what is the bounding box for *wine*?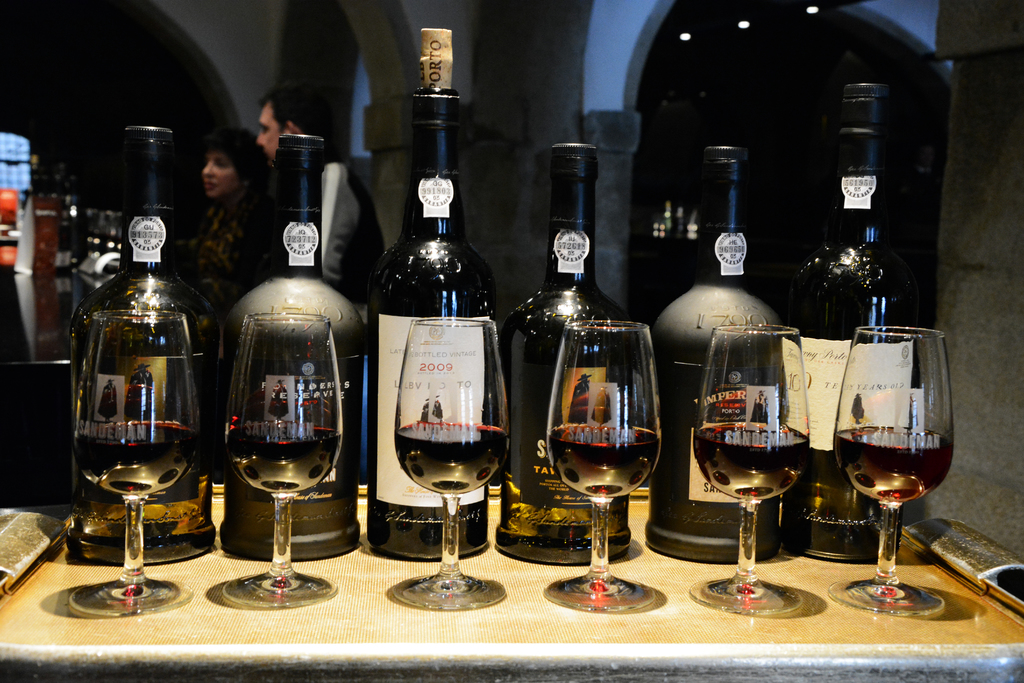
72,418,202,500.
